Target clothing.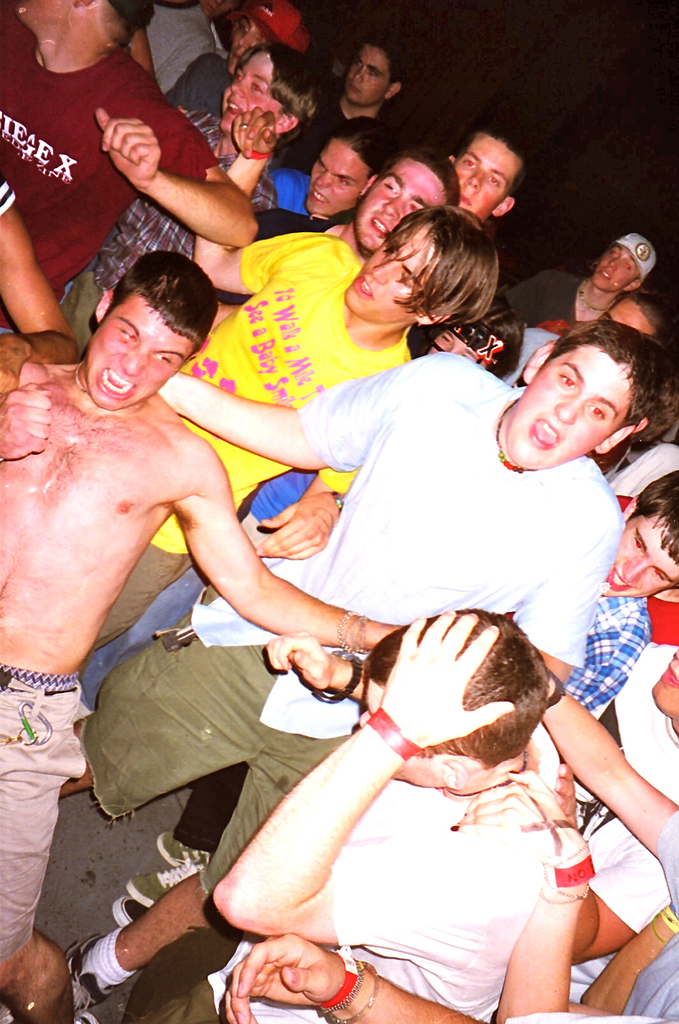
Target region: l=515, t=276, r=677, b=381.
